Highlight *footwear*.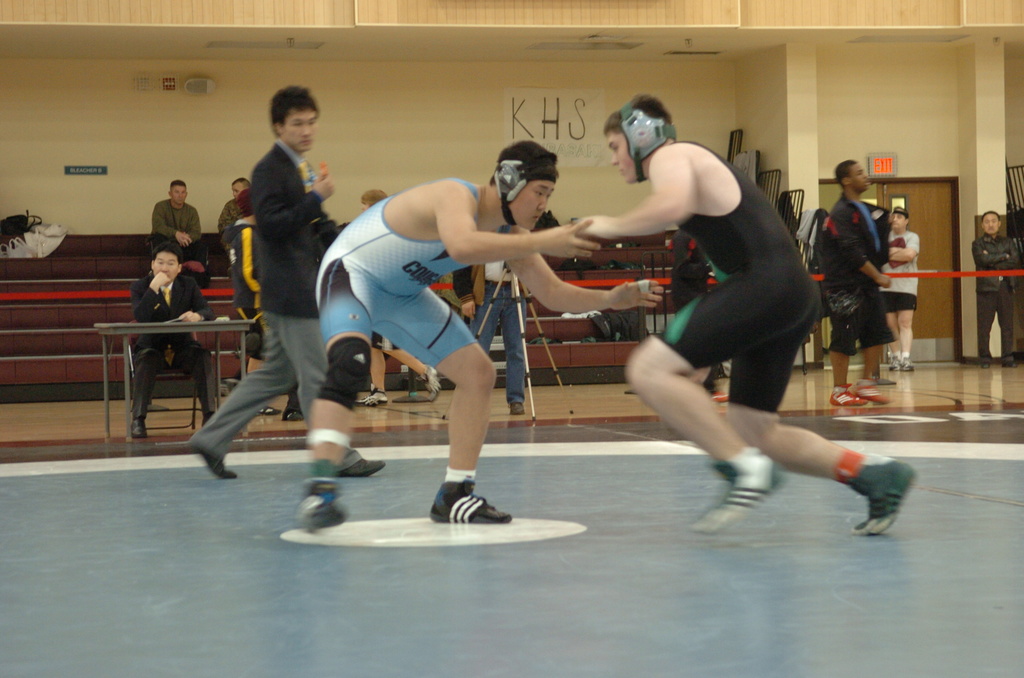
Highlighted region: l=341, t=454, r=387, b=478.
